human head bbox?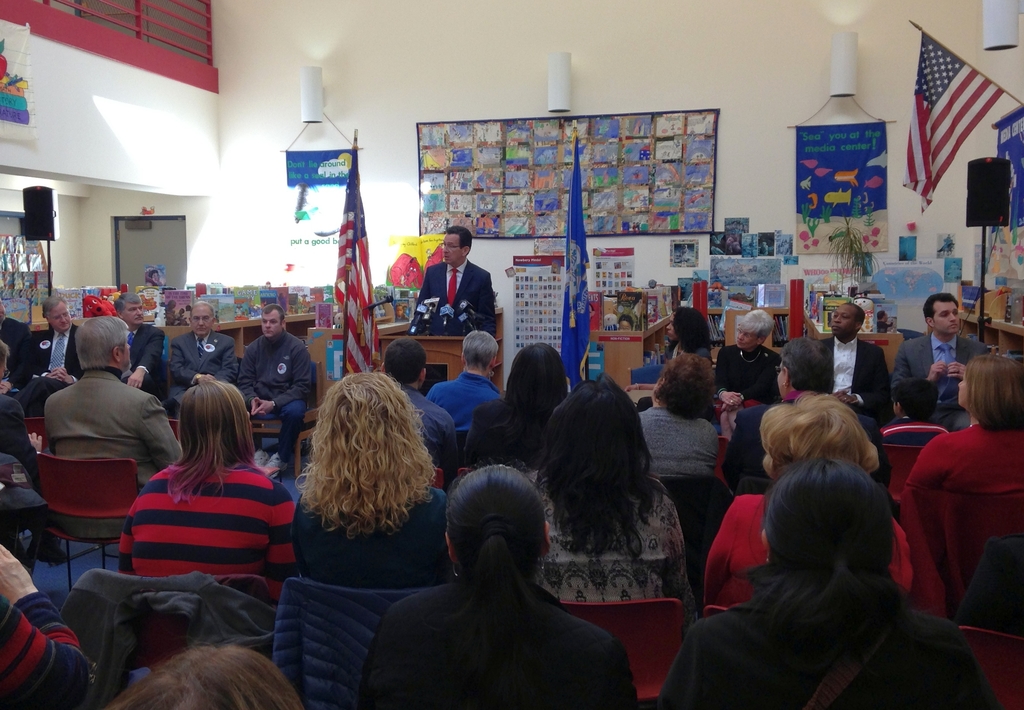
l=379, t=337, r=426, b=391
